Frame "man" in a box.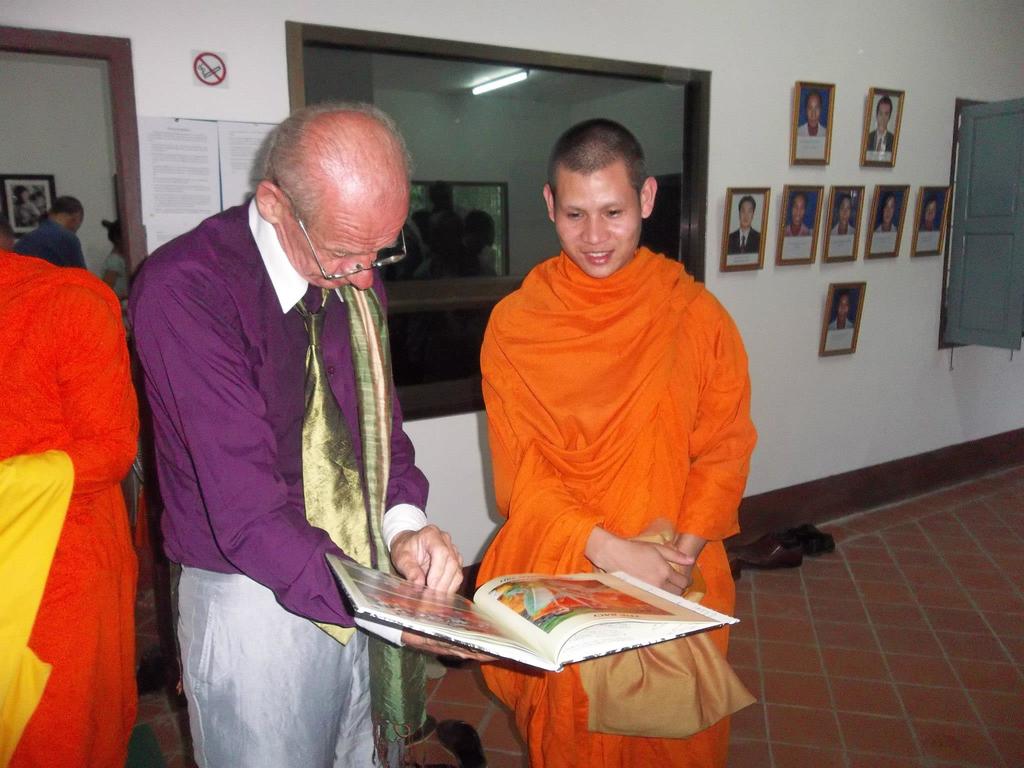
bbox=(727, 198, 760, 253).
